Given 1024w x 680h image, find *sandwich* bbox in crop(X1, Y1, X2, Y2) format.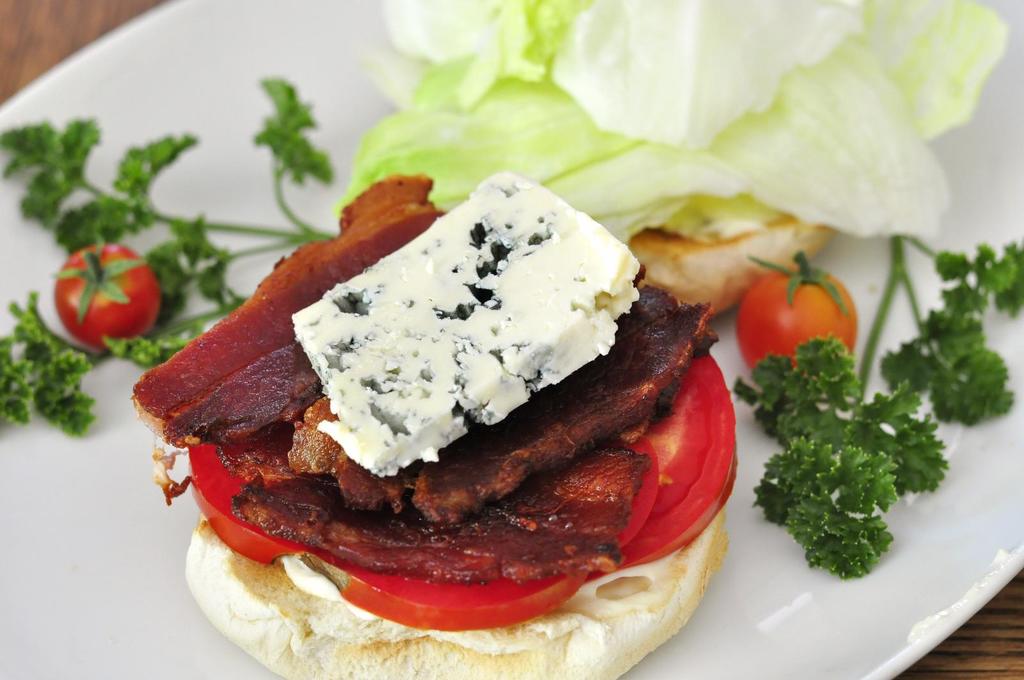
crop(130, 163, 744, 679).
